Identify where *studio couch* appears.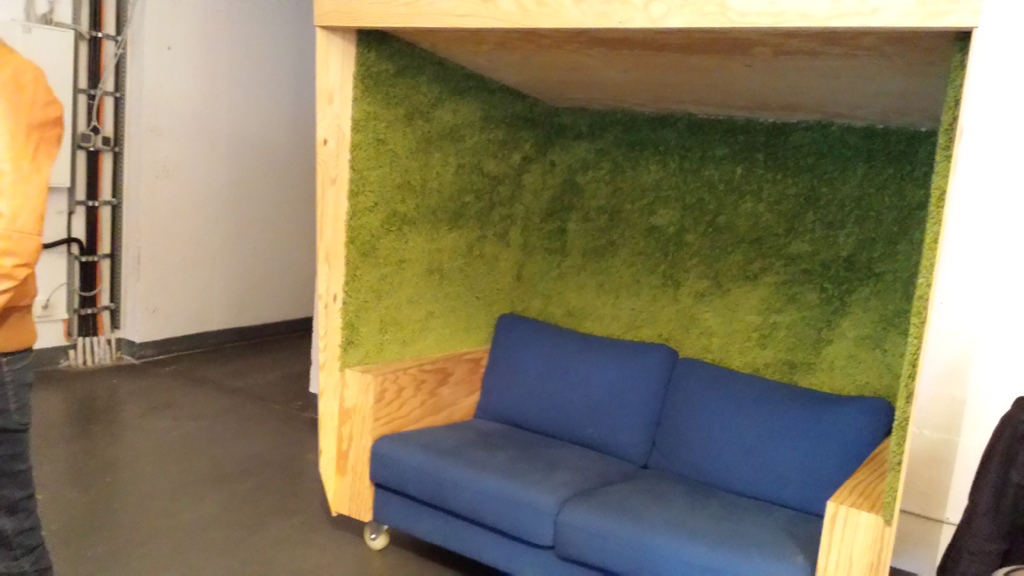
Appears at detection(359, 305, 900, 569).
